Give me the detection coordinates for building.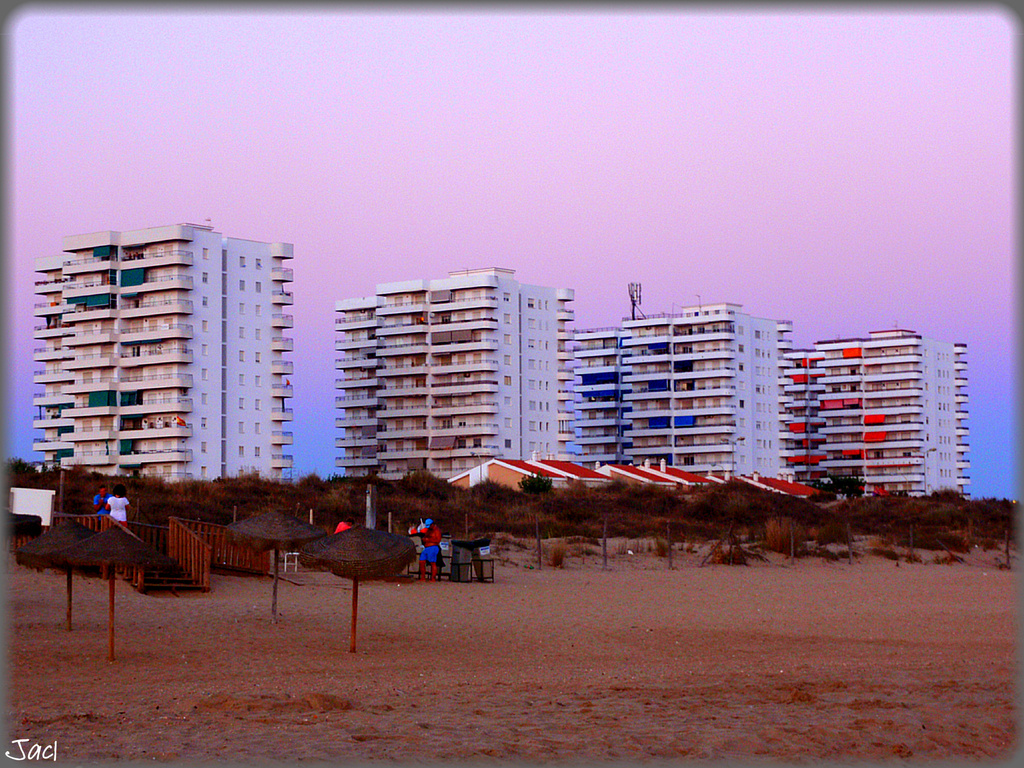
rect(33, 223, 293, 486).
